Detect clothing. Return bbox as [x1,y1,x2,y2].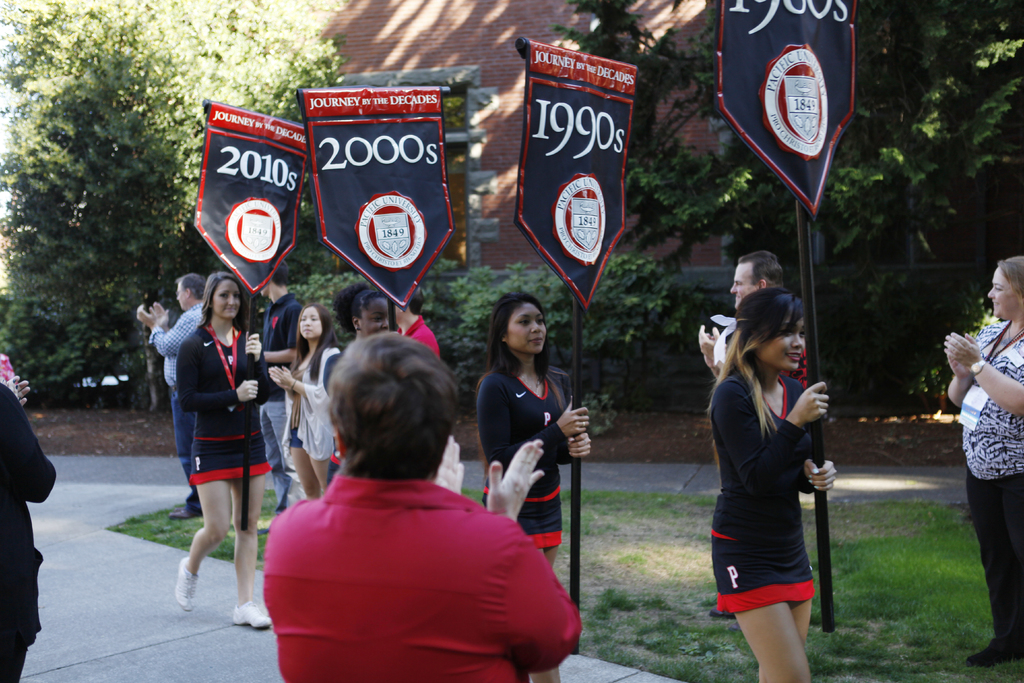
[262,432,559,670].
